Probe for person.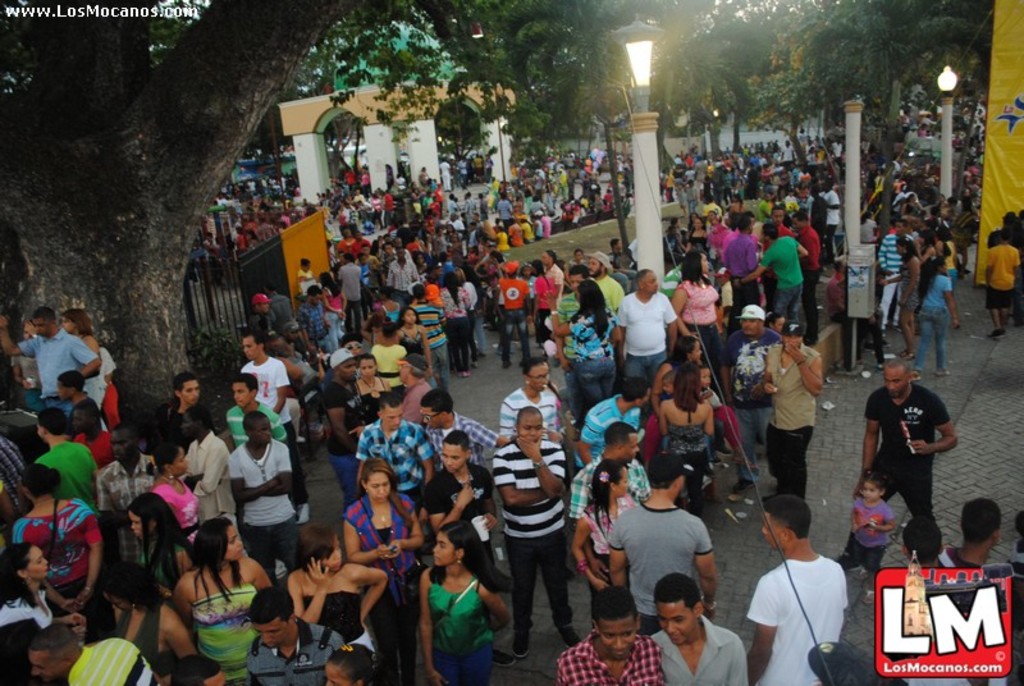
Probe result: (582, 375, 648, 471).
